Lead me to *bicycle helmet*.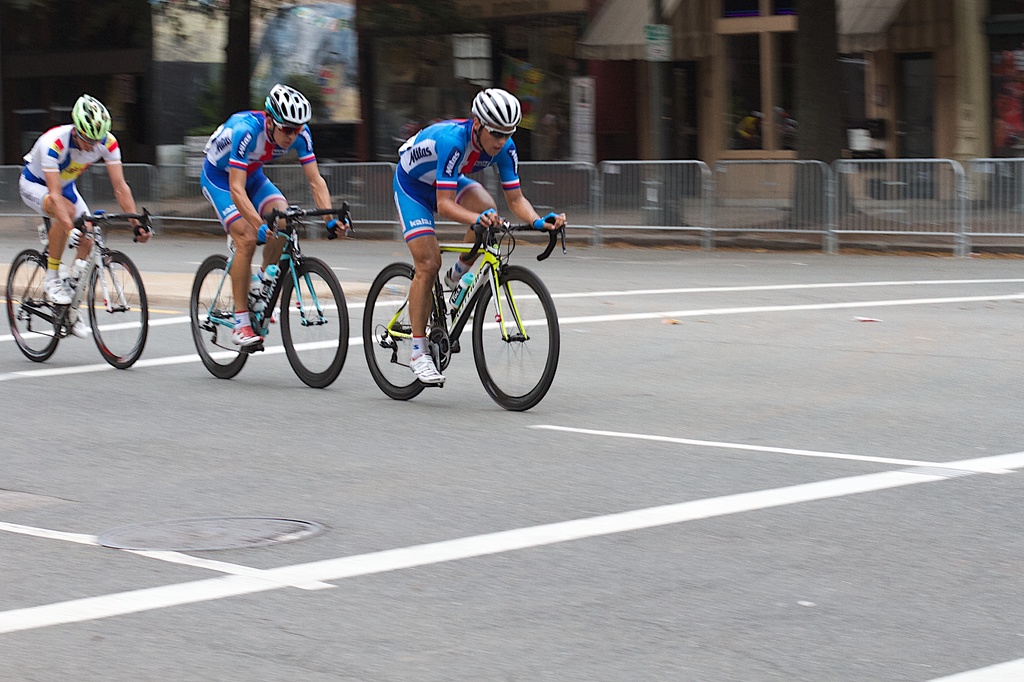
Lead to l=473, t=84, r=524, b=131.
